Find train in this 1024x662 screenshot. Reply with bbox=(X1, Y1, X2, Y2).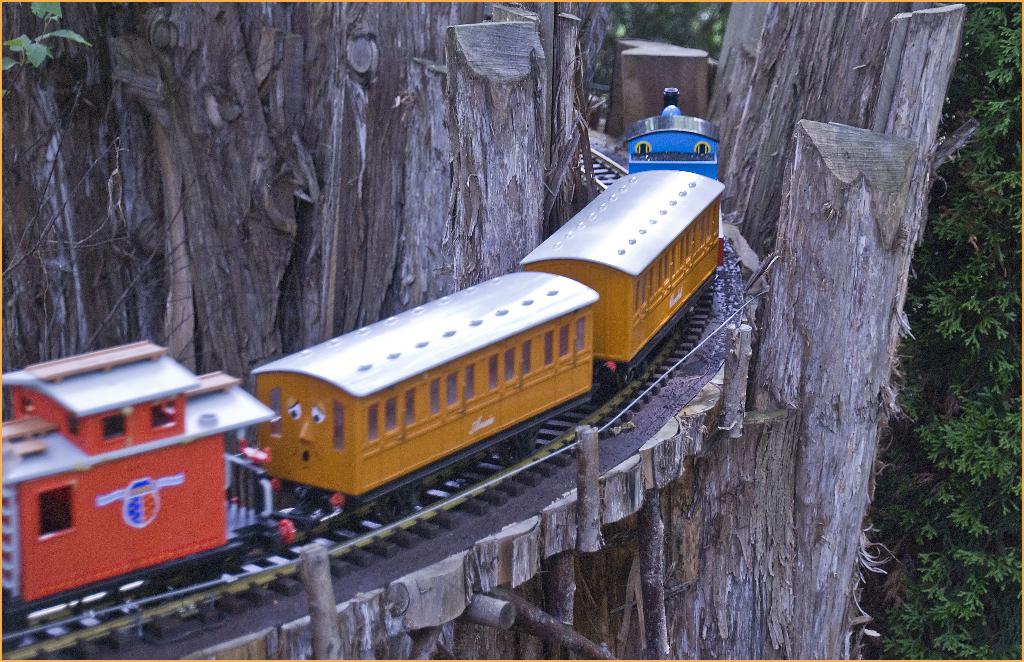
bbox=(0, 87, 712, 638).
